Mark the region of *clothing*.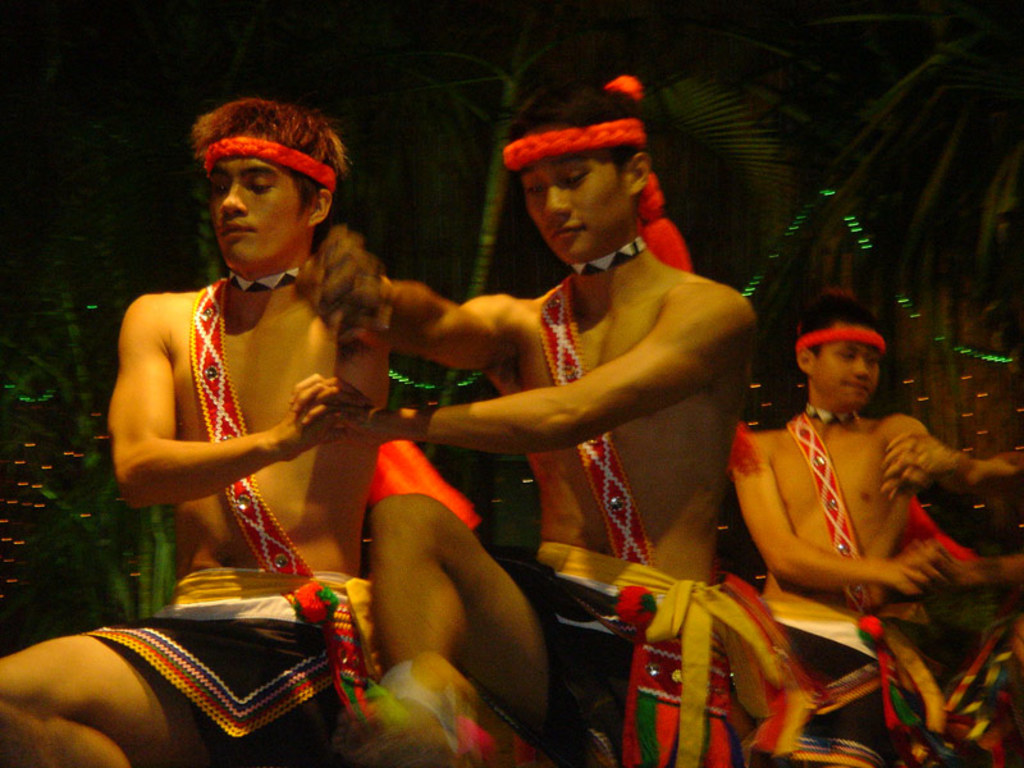
Region: detection(484, 529, 799, 767).
